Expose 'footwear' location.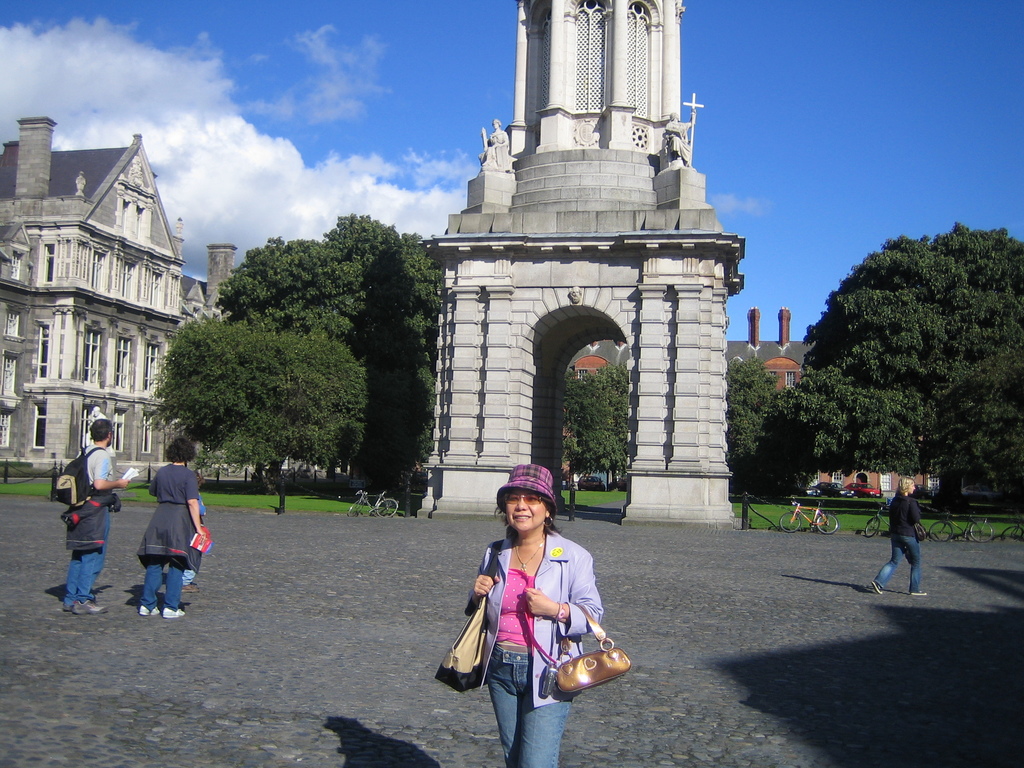
Exposed at (137, 602, 161, 616).
